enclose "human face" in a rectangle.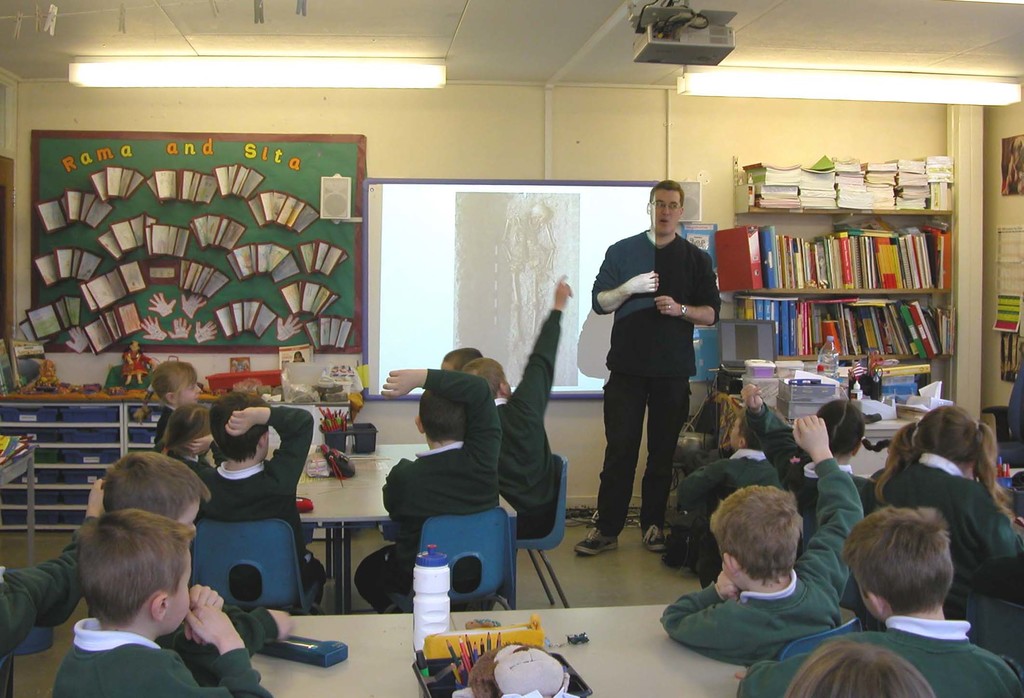
box(732, 417, 742, 450).
